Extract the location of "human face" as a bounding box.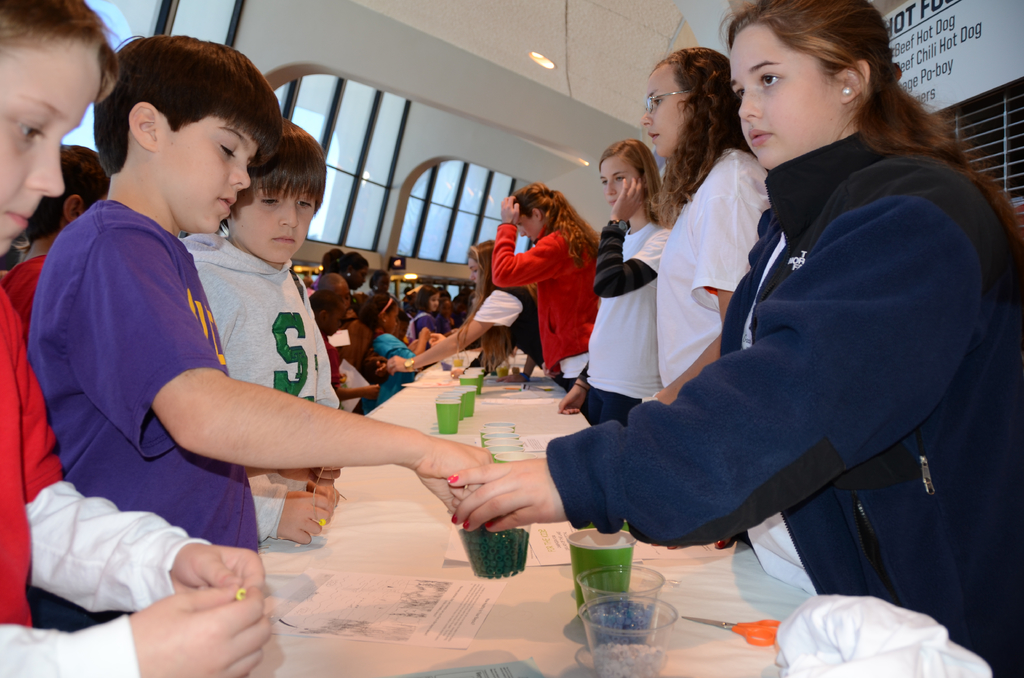
detection(598, 156, 641, 207).
